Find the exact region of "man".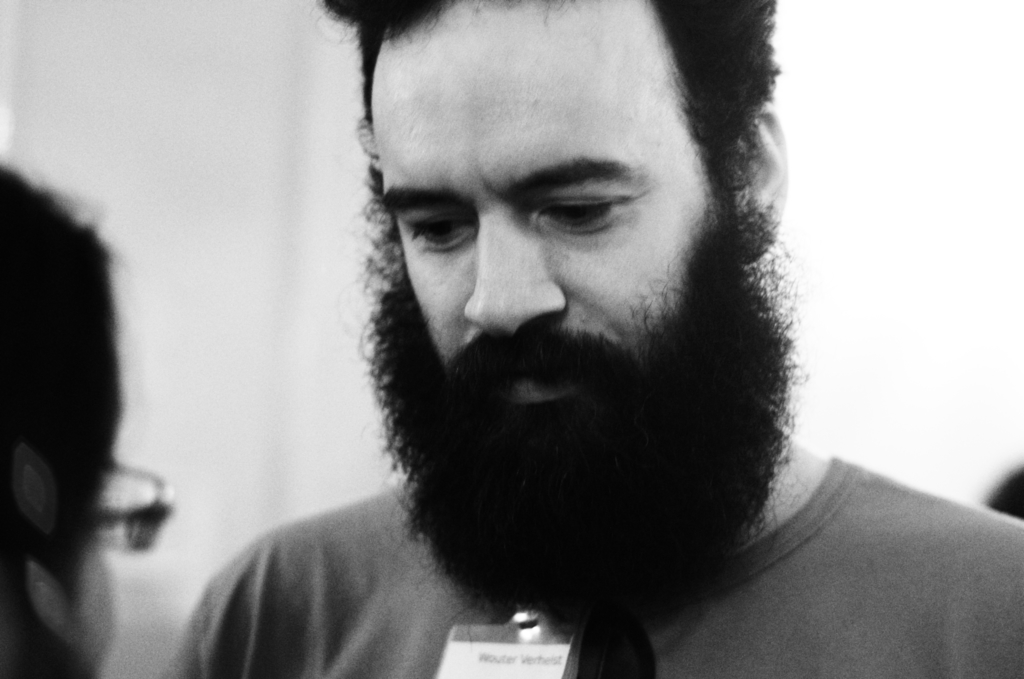
Exact region: rect(163, 0, 1023, 678).
